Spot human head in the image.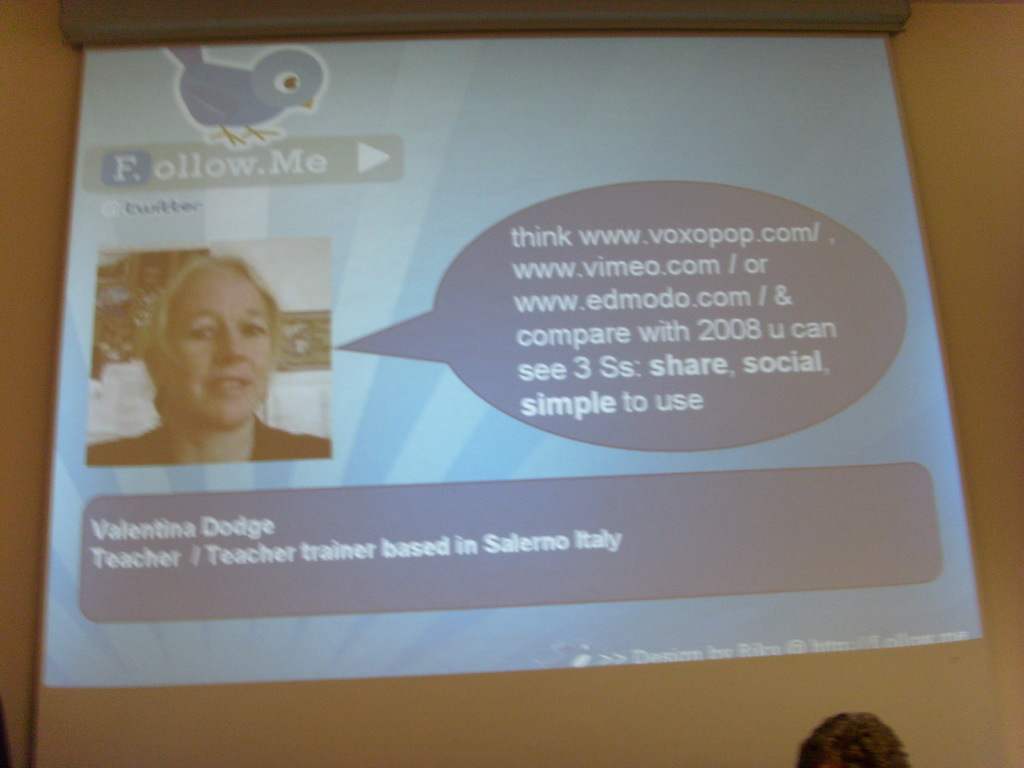
human head found at [127,229,280,437].
